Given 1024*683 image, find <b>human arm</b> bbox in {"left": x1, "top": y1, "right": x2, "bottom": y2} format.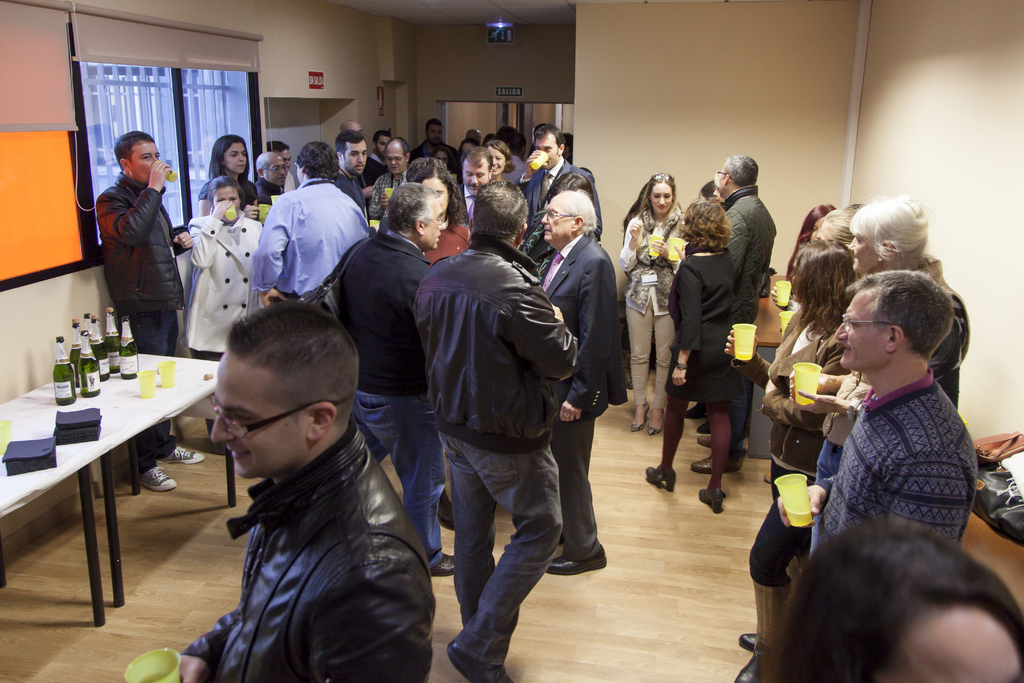
{"left": 195, "top": 187, "right": 259, "bottom": 219}.
